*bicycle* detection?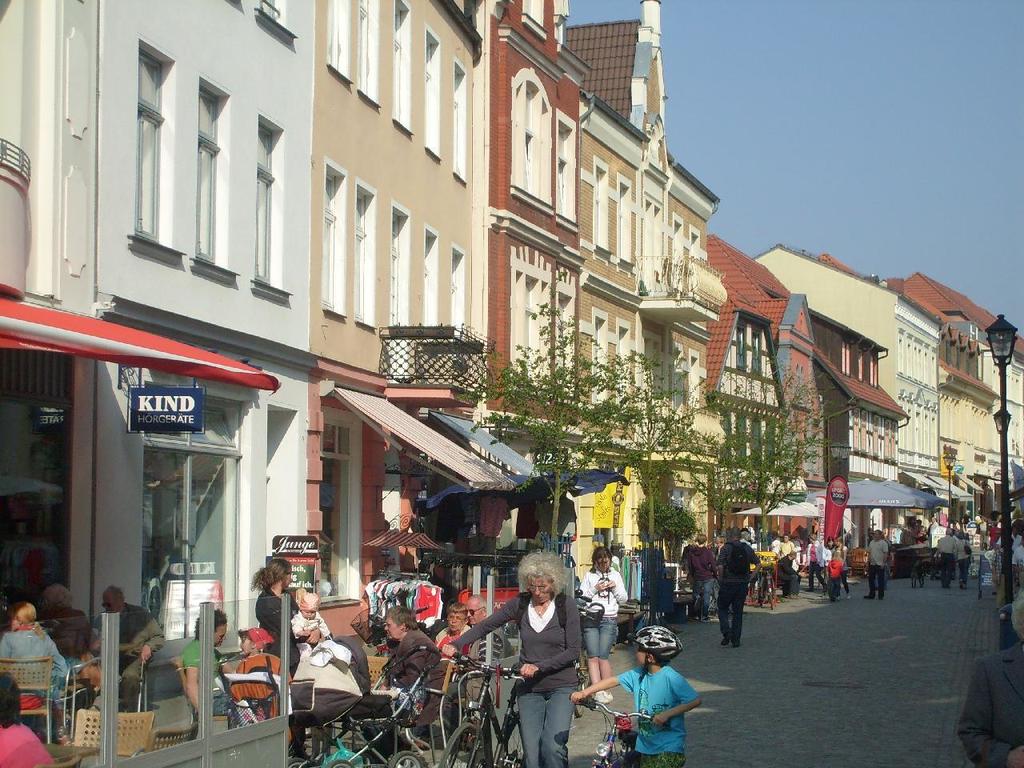
[left=572, top=590, right=592, bottom=718]
